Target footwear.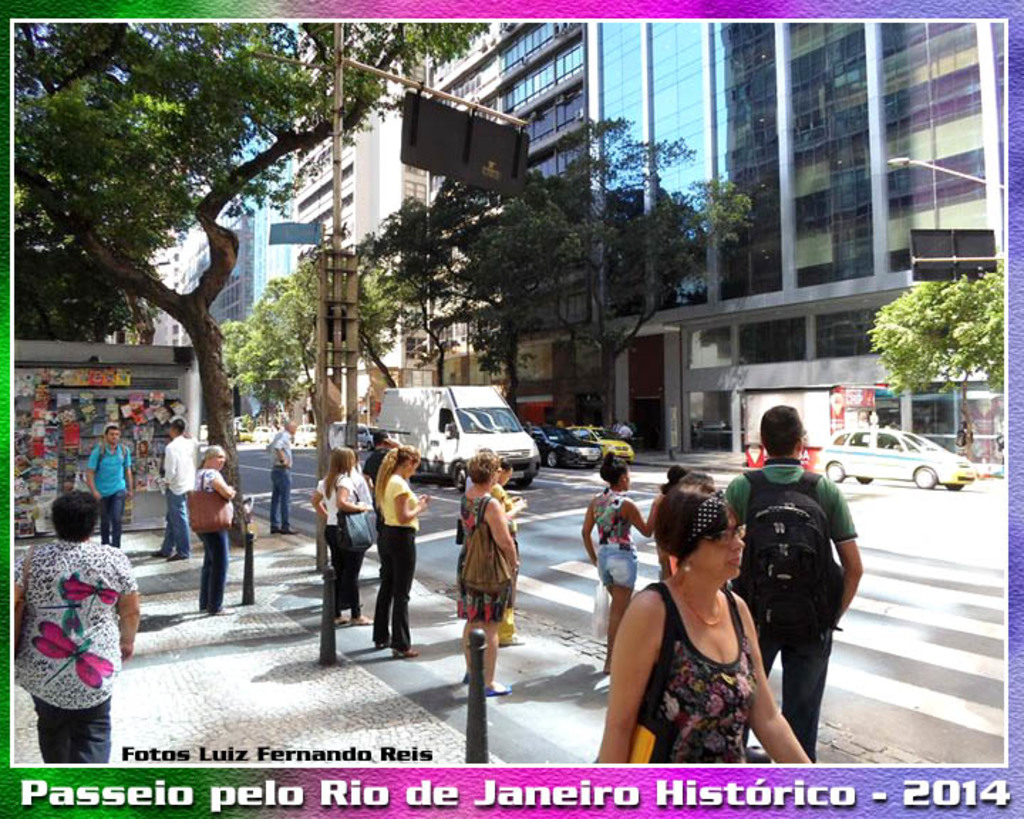
Target region: Rect(146, 549, 168, 559).
